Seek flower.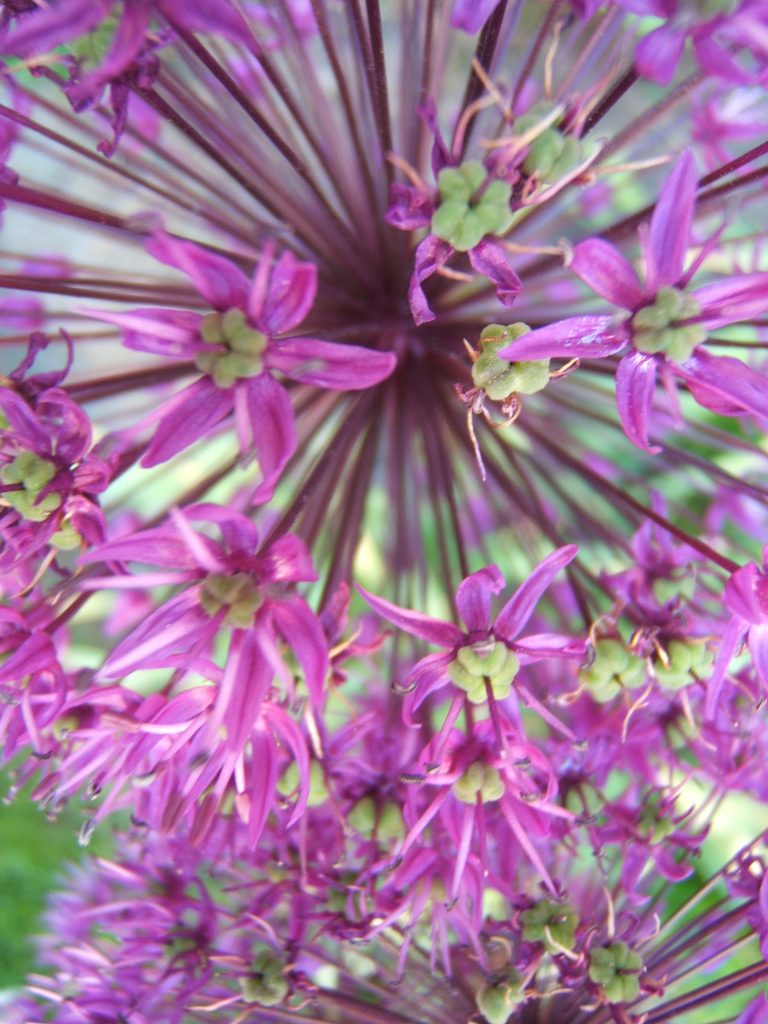
rect(403, 556, 584, 739).
